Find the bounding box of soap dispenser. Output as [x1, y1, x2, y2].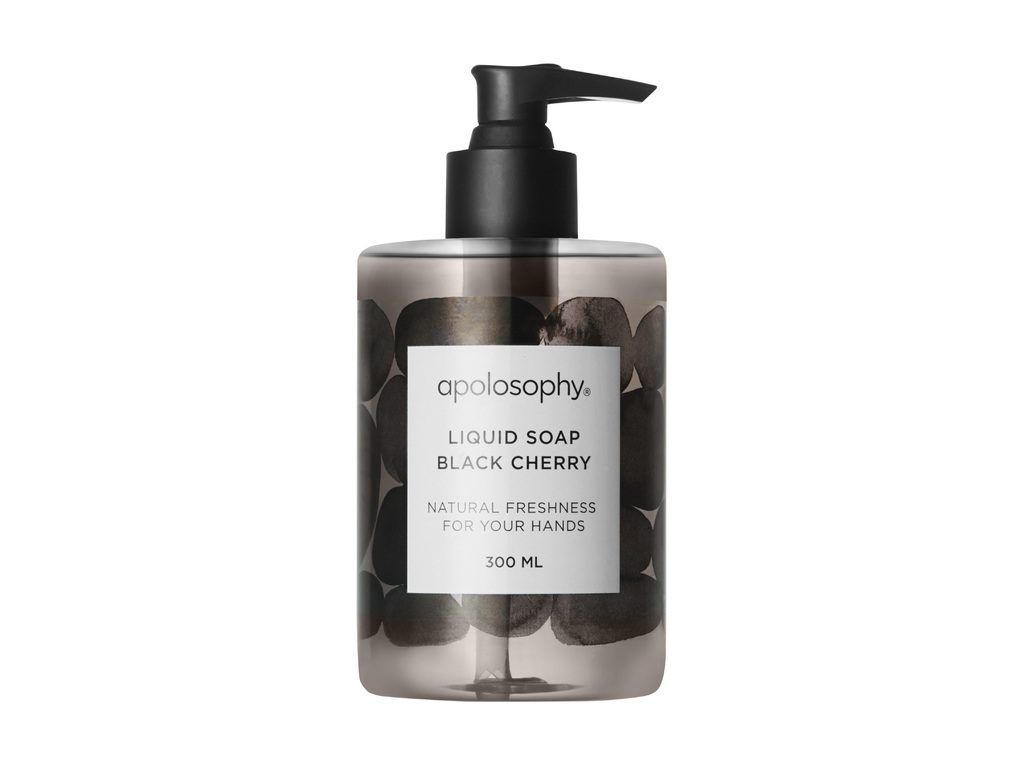
[353, 57, 668, 704].
